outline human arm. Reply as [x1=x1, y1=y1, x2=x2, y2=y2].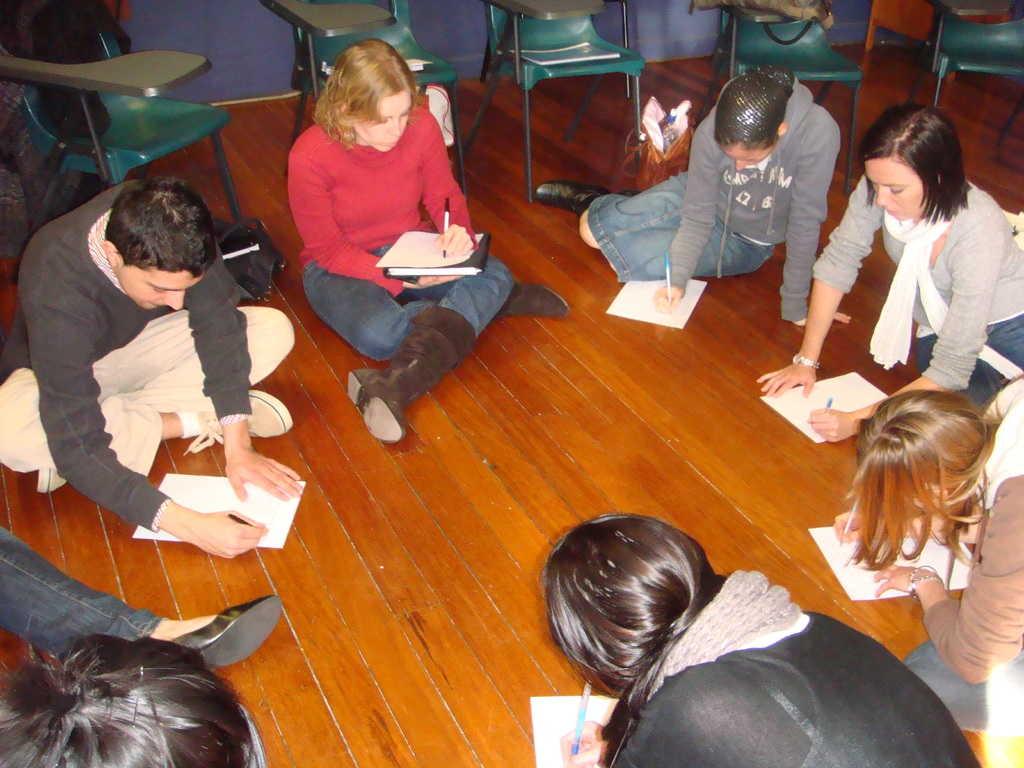
[x1=654, y1=120, x2=724, y2=315].
